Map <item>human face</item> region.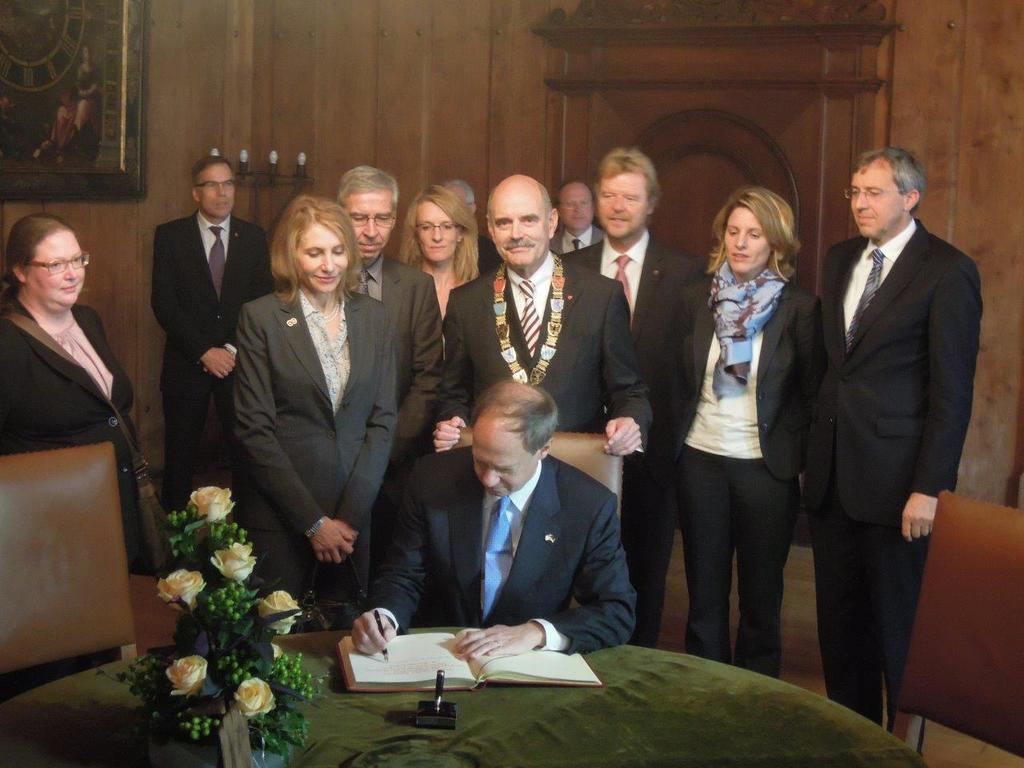
Mapped to left=200, top=166, right=235, bottom=216.
